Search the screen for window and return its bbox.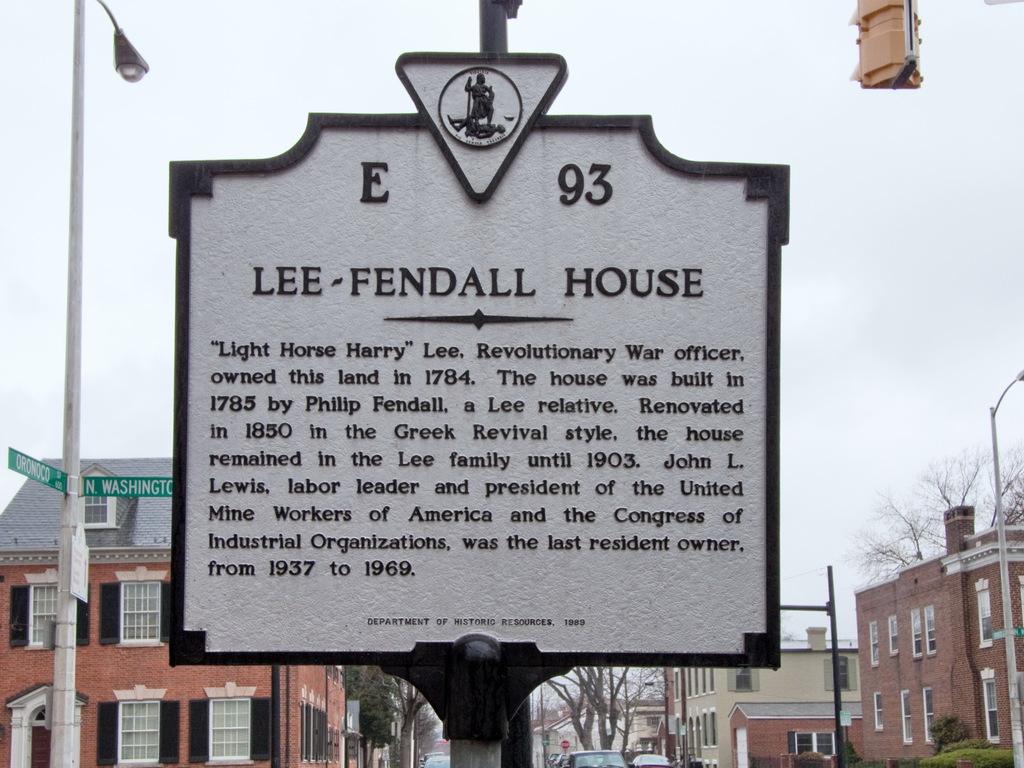
Found: x1=888 y1=614 x2=900 y2=658.
